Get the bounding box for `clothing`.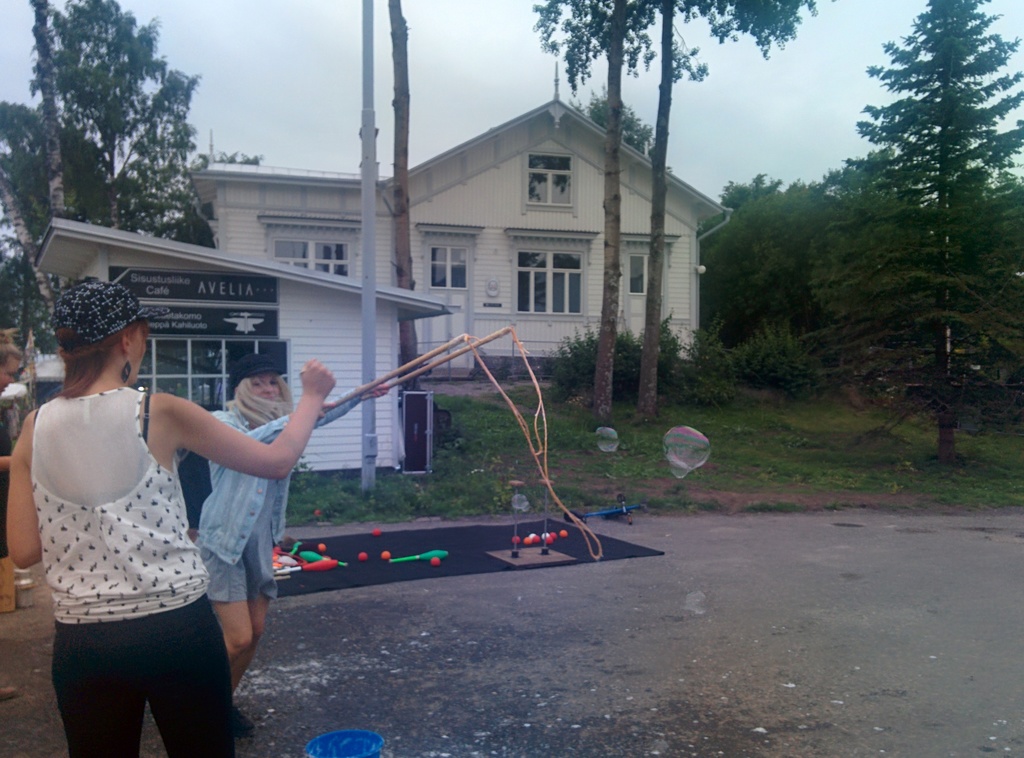
l=196, t=392, r=366, b=609.
